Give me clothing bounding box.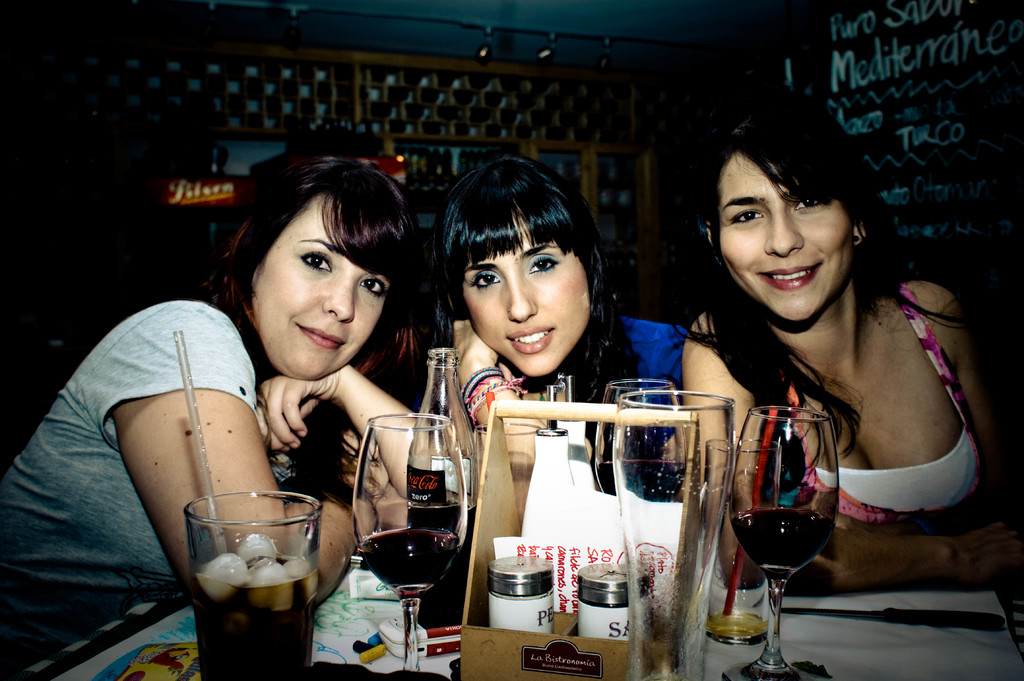
673, 280, 1000, 515.
